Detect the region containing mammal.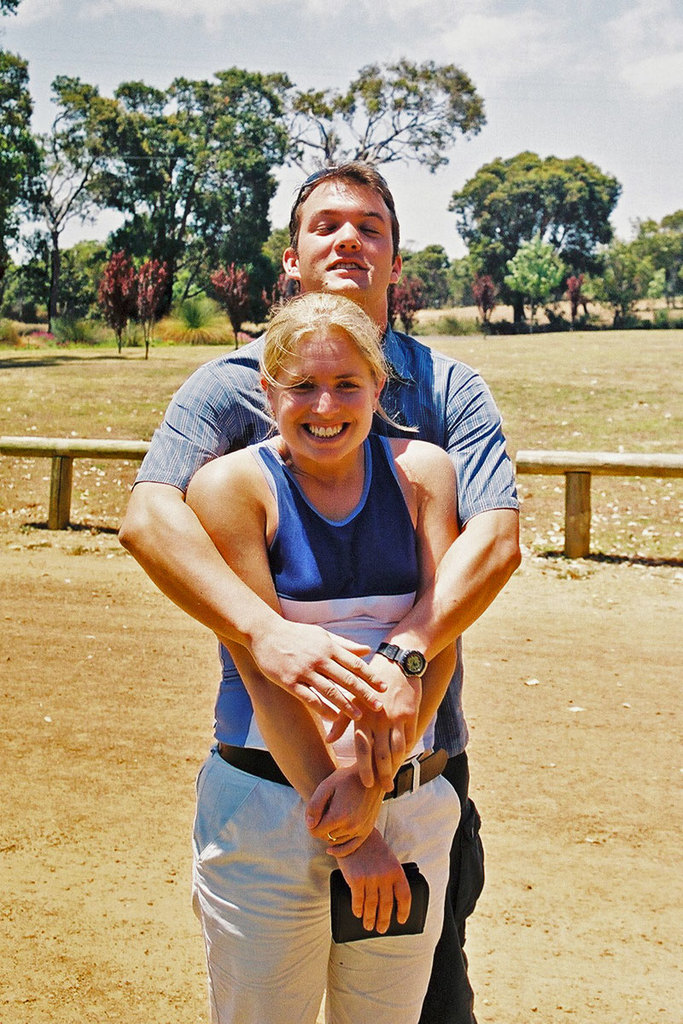
[x1=190, y1=290, x2=465, y2=1023].
